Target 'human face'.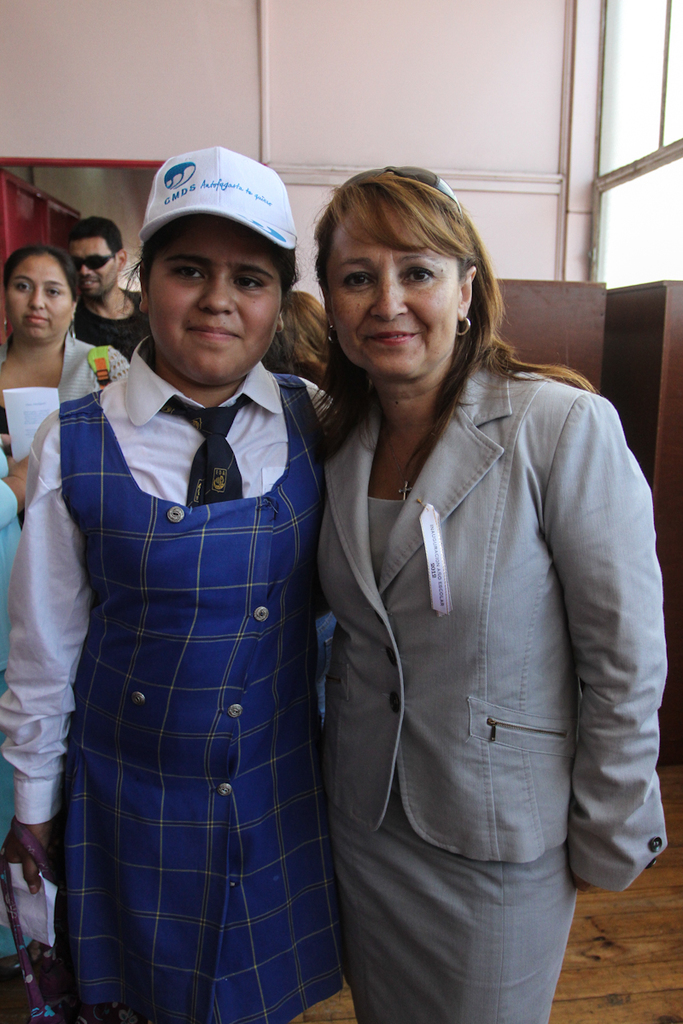
Target region: bbox=[9, 258, 77, 342].
